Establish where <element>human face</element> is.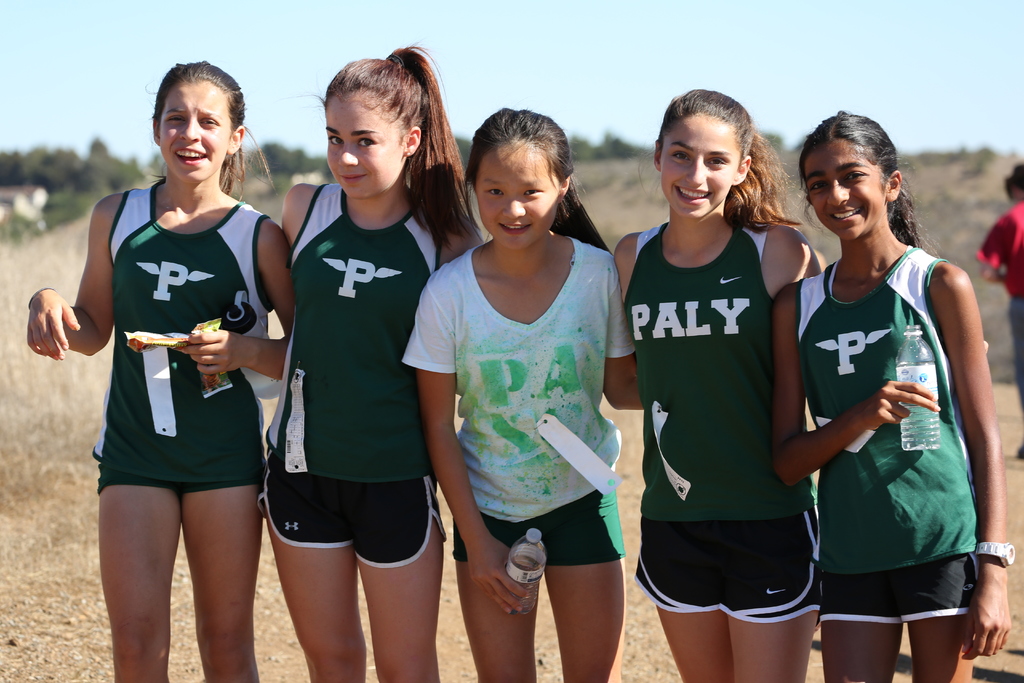
Established at <box>481,136,561,238</box>.
